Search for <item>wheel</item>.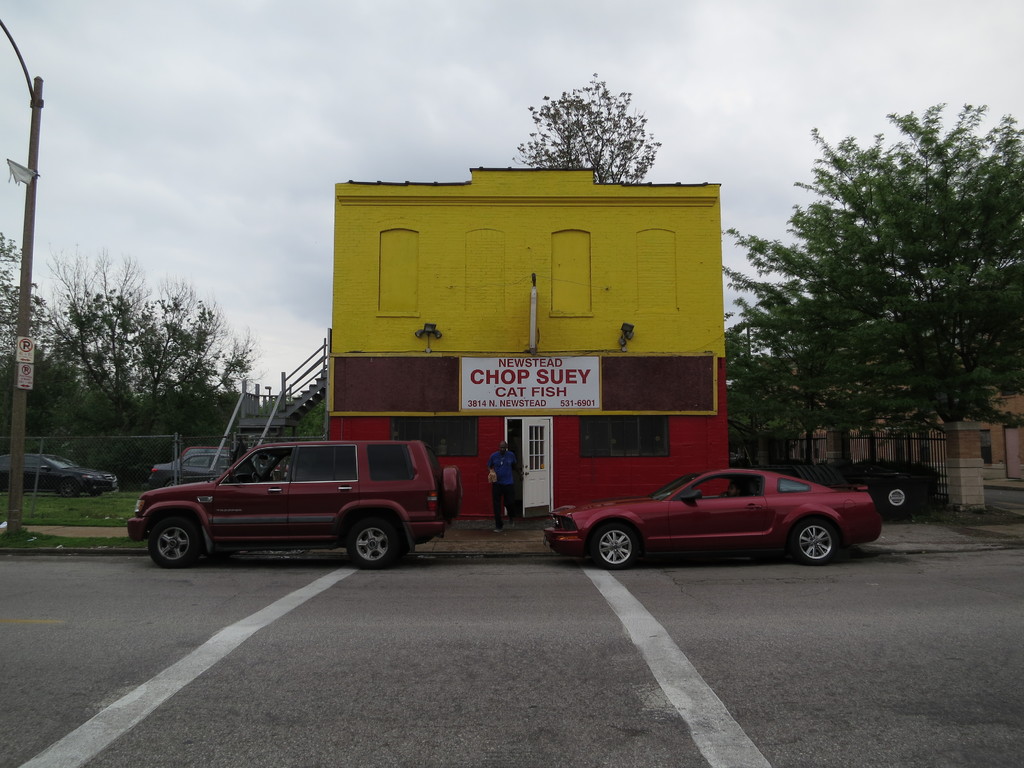
Found at 590, 525, 640, 568.
